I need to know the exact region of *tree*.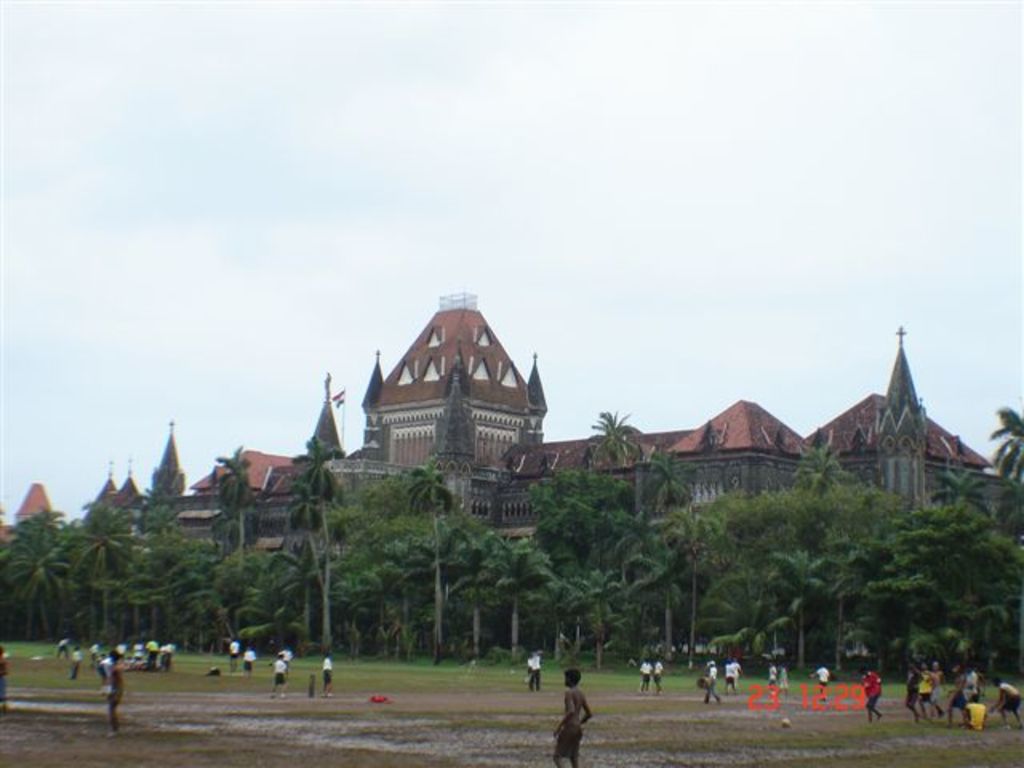
Region: detection(214, 446, 248, 539).
